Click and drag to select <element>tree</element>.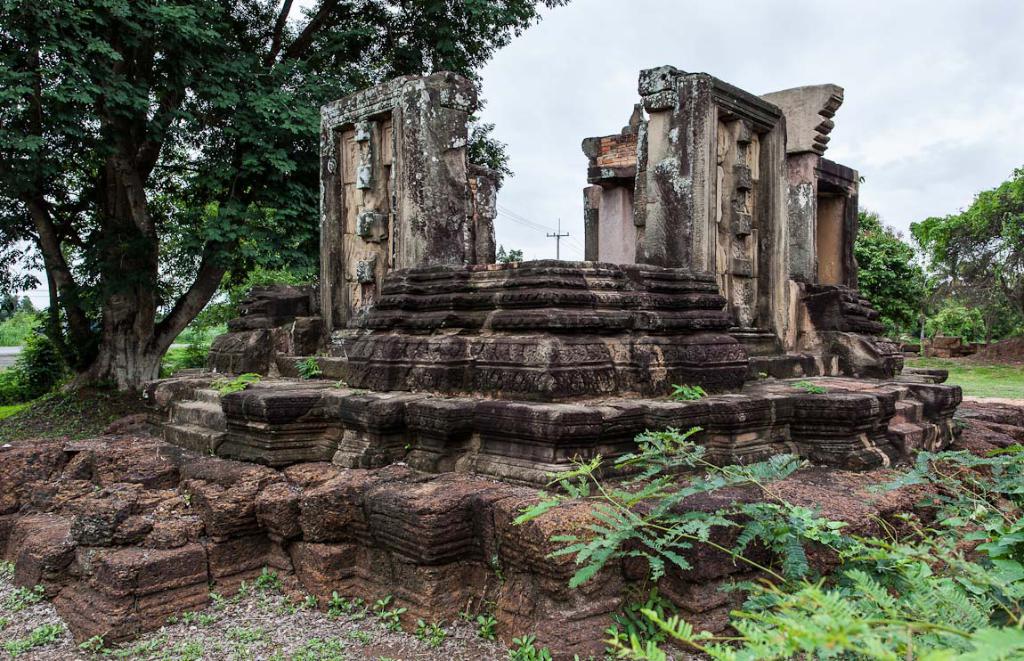
Selection: l=907, t=165, r=1023, b=298.
